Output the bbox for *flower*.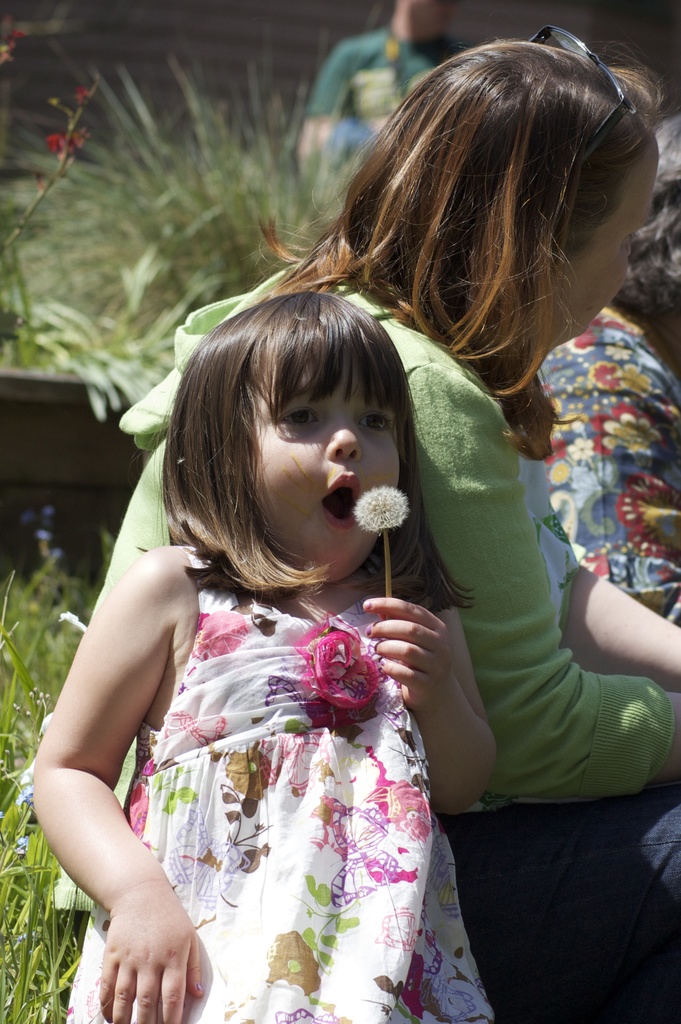
267:922:324:995.
